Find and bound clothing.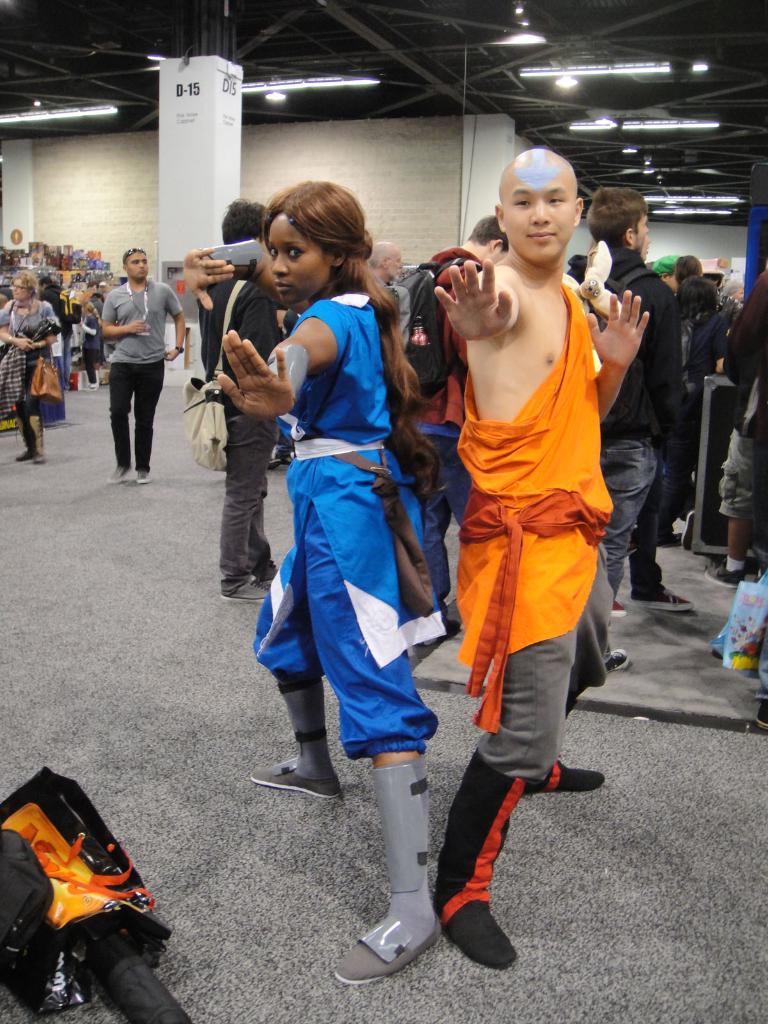
Bound: x1=399, y1=247, x2=469, y2=607.
